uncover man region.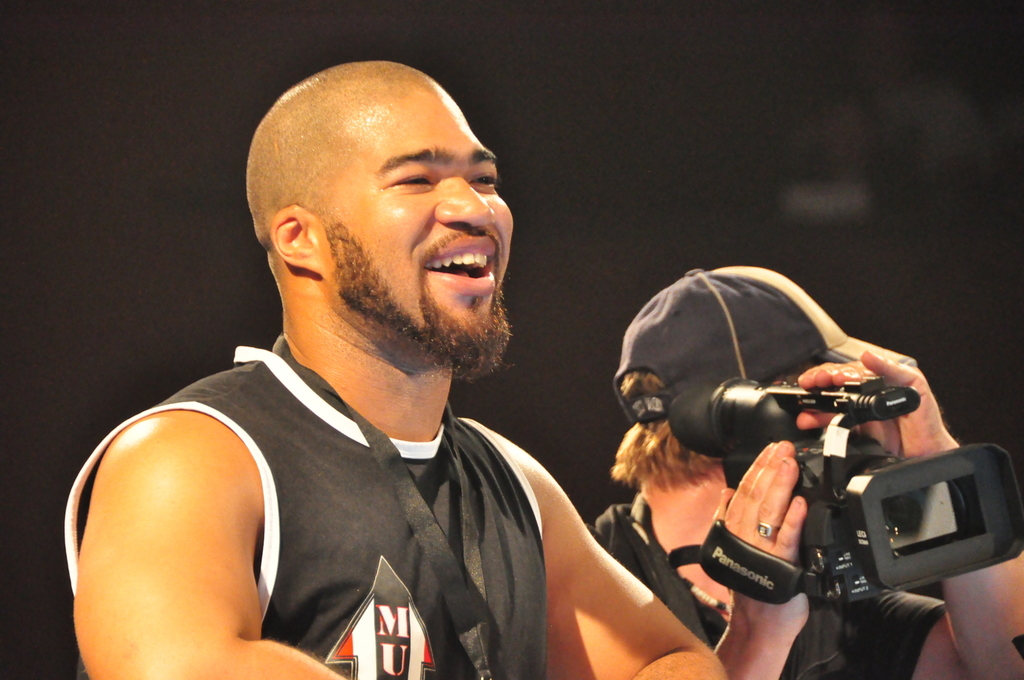
Uncovered: rect(59, 53, 613, 679).
